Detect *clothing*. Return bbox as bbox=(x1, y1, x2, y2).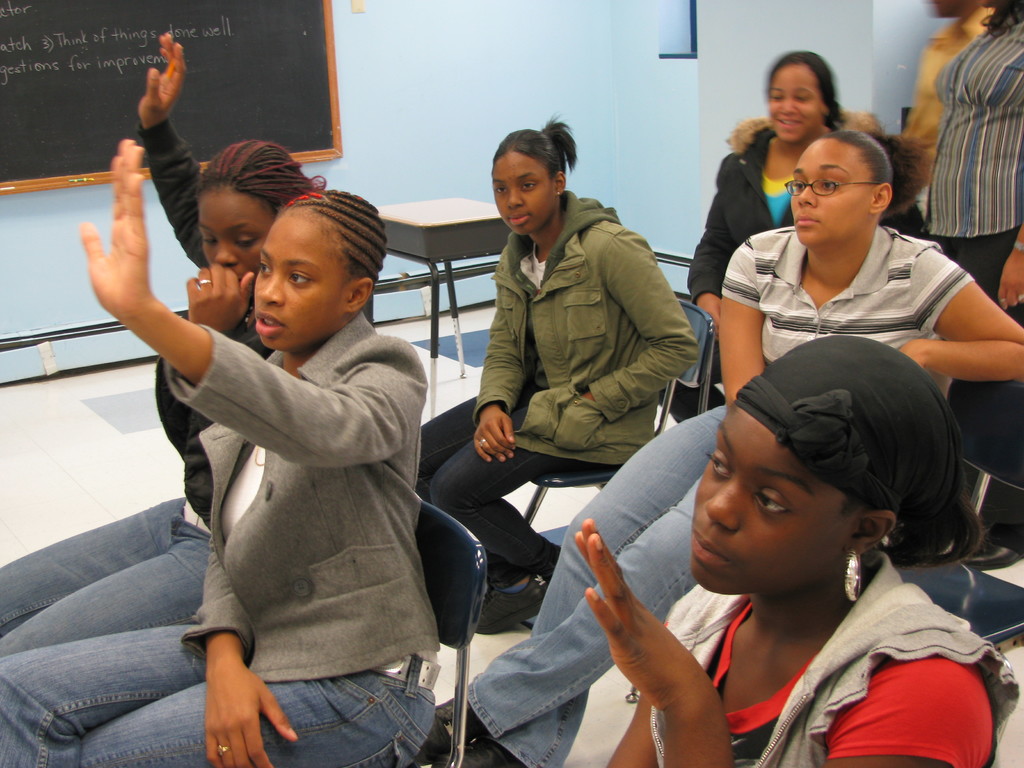
bbox=(682, 95, 927, 428).
